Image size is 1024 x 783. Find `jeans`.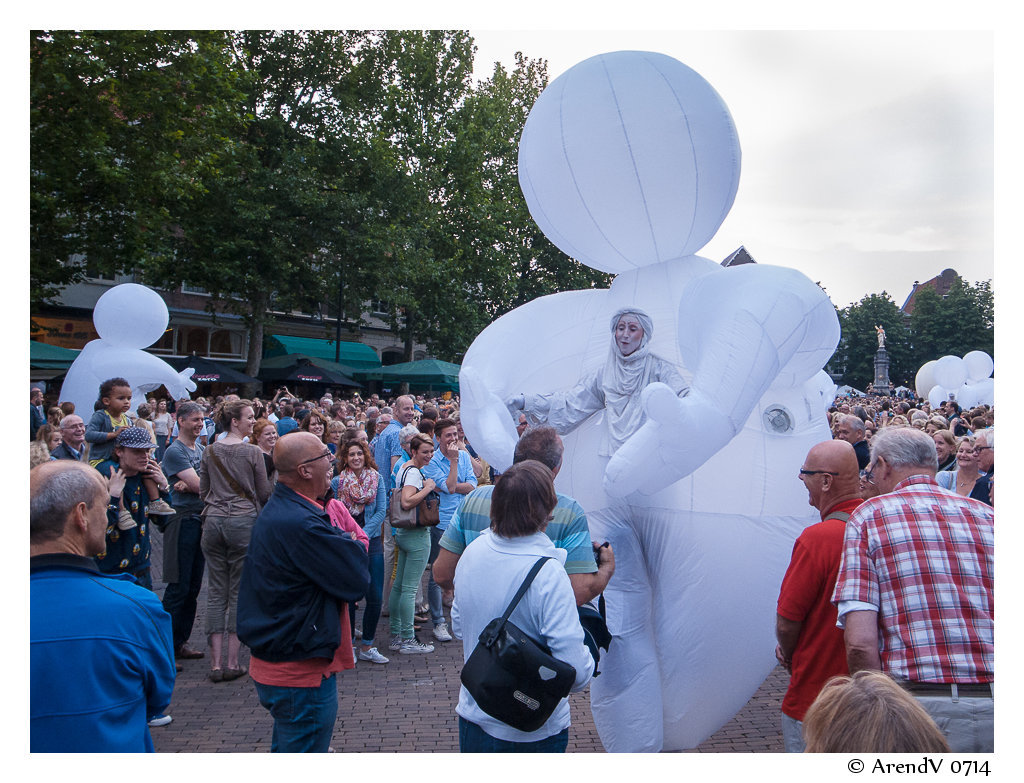
[x1=249, y1=671, x2=334, y2=751].
